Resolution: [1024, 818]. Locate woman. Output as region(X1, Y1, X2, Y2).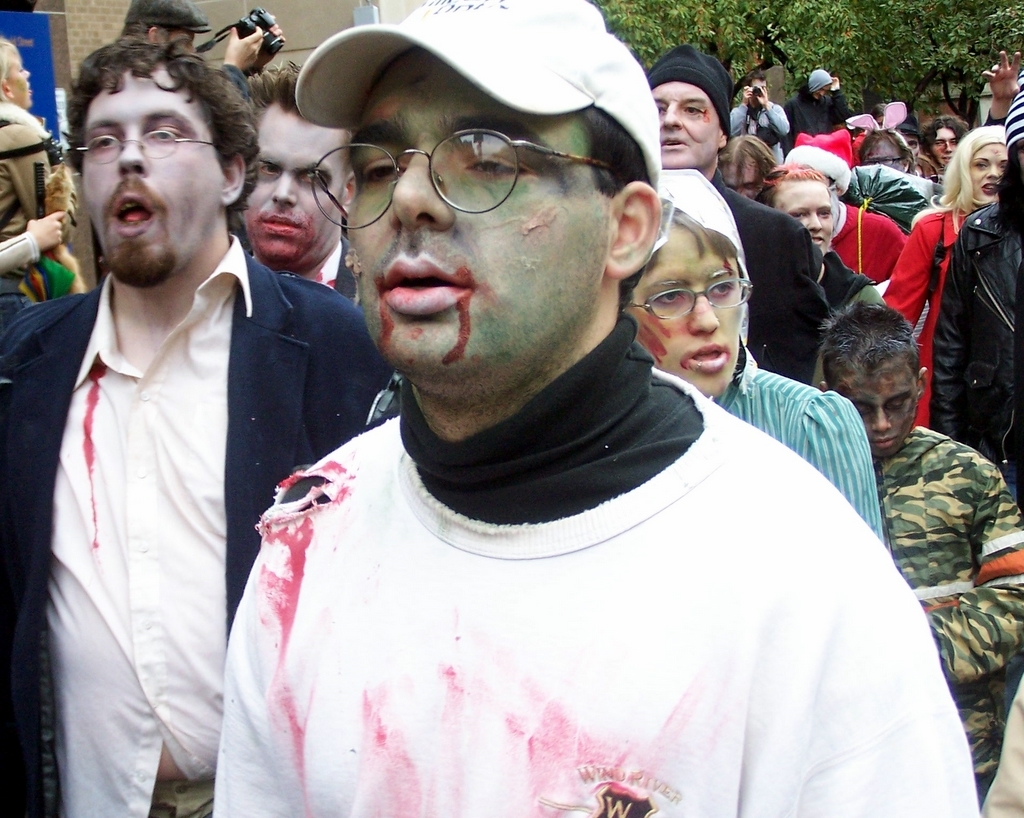
region(0, 37, 92, 300).
